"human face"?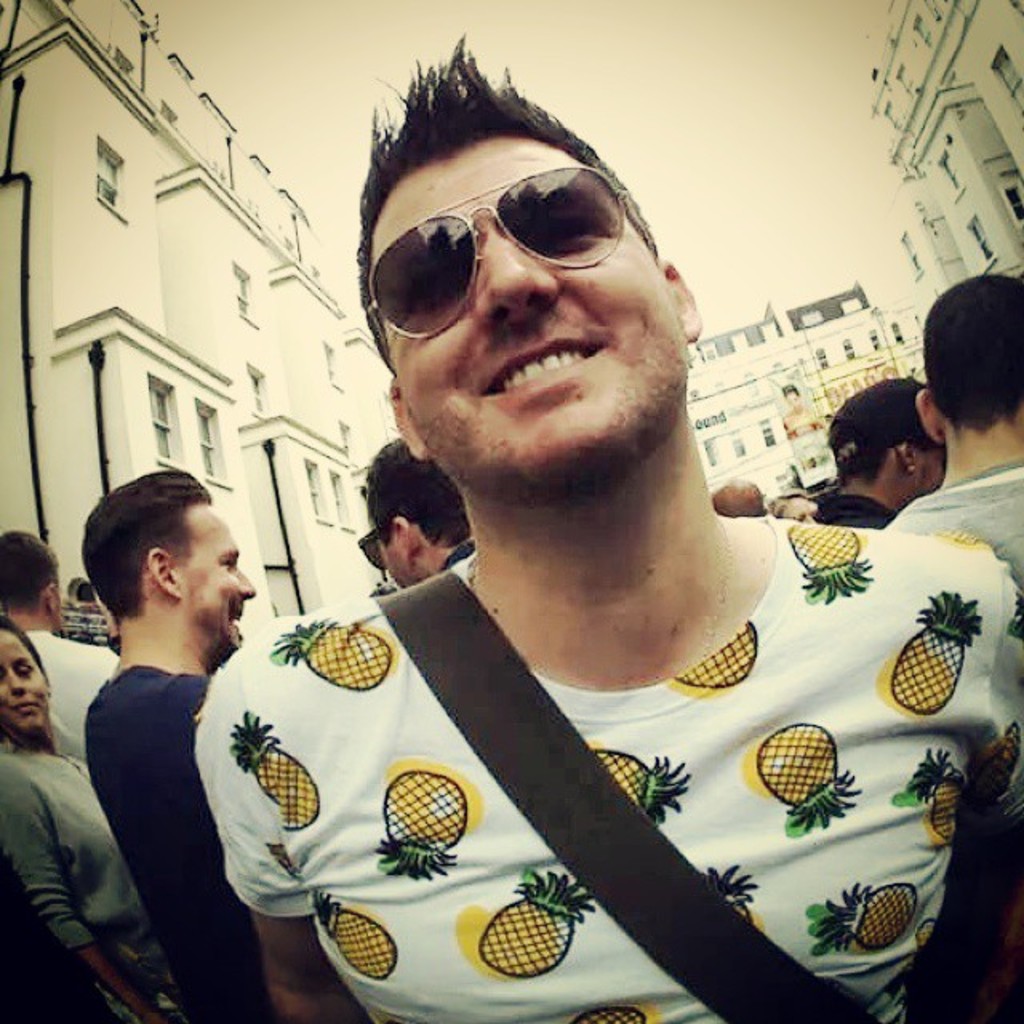
locate(910, 453, 936, 490)
